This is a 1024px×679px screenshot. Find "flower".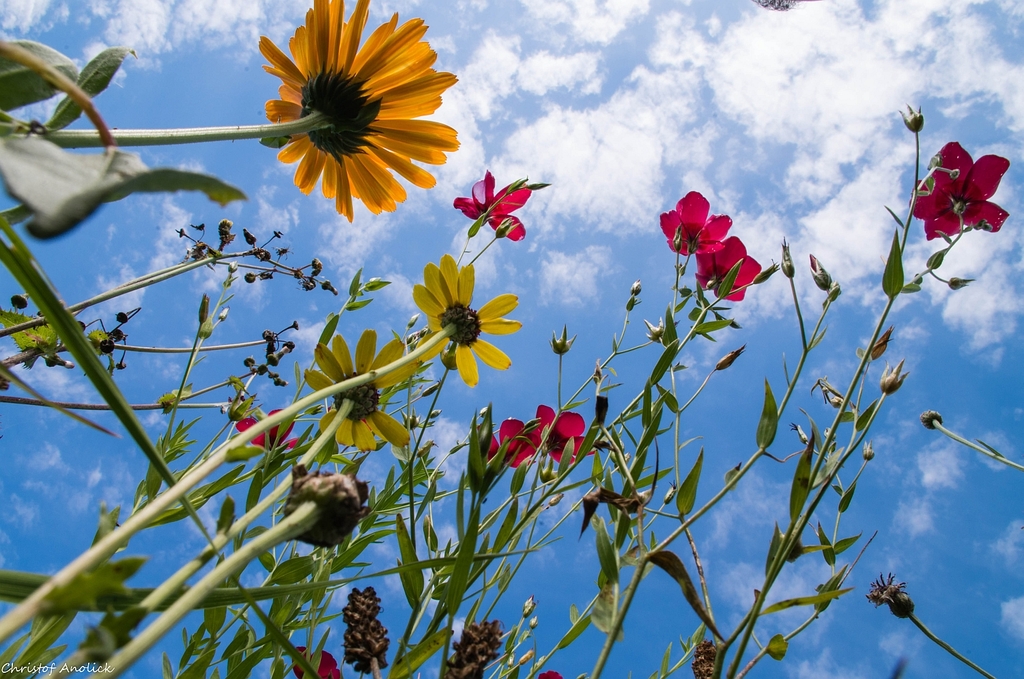
Bounding box: bbox(537, 667, 561, 678).
